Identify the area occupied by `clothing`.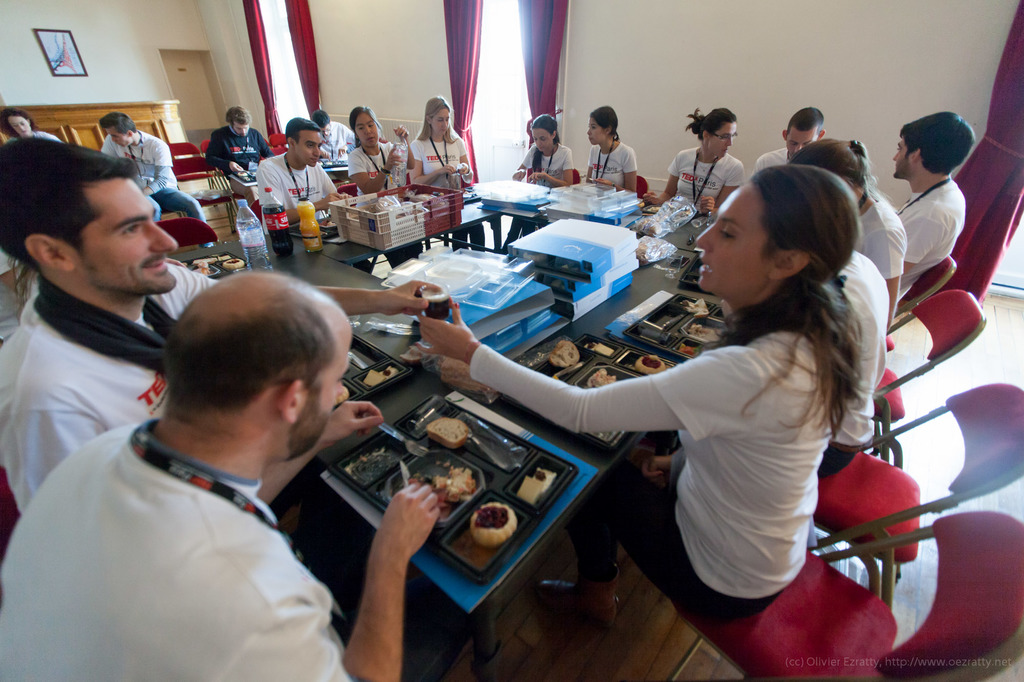
Area: l=846, t=193, r=911, b=290.
